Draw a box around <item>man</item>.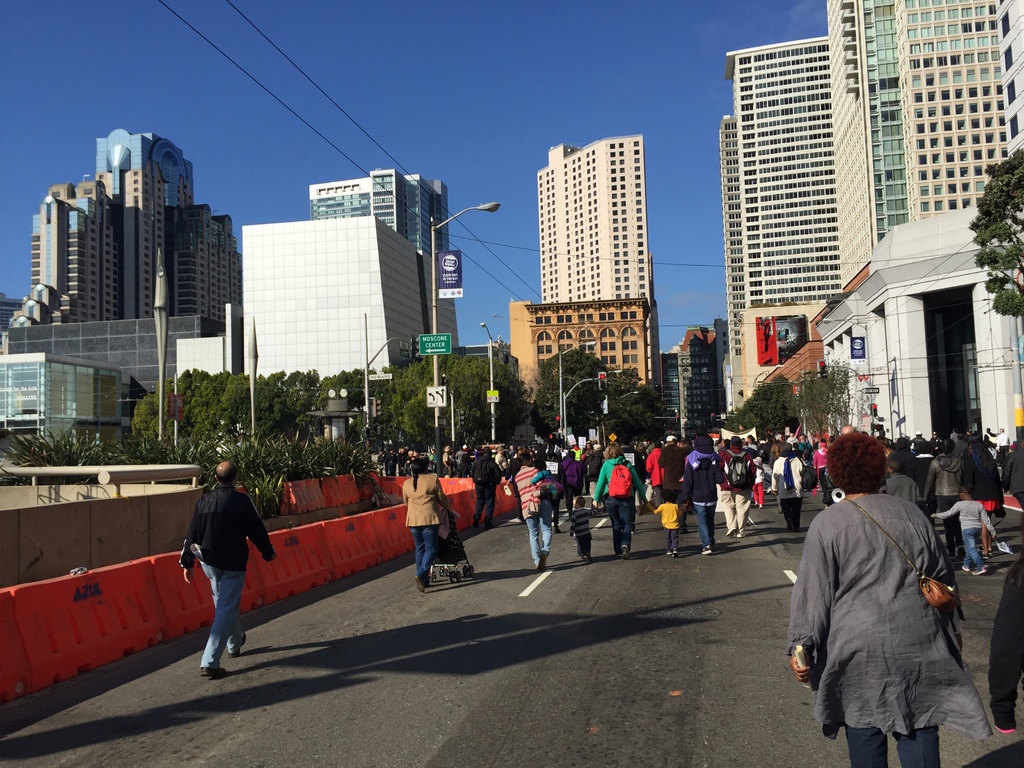
796:436:812:451.
